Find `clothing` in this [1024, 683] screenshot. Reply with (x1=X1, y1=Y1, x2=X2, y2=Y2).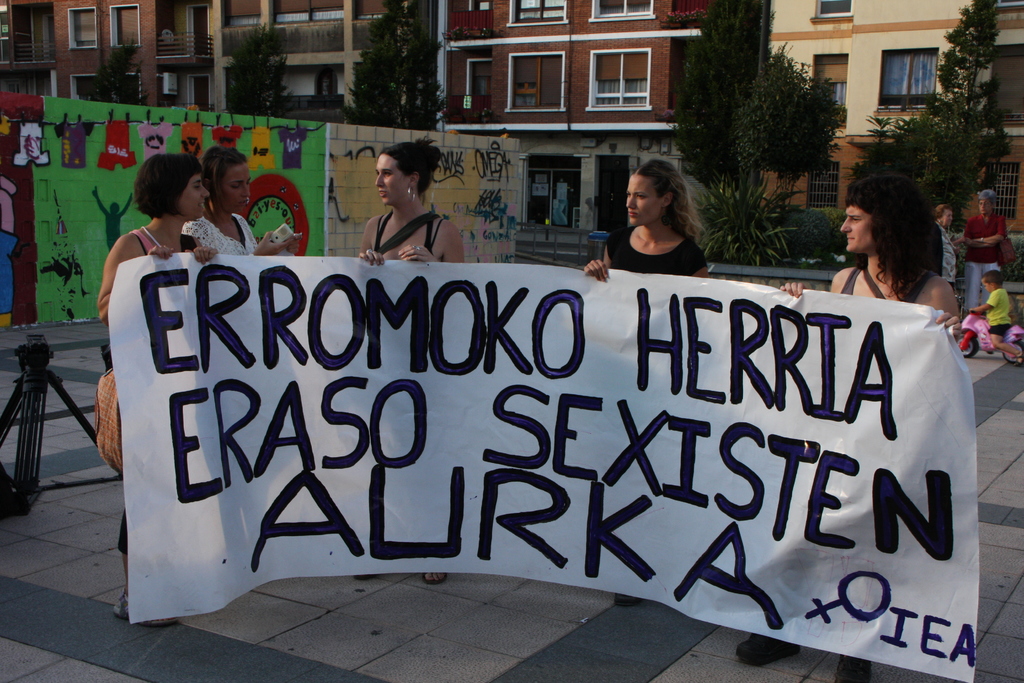
(x1=376, y1=202, x2=450, y2=264).
